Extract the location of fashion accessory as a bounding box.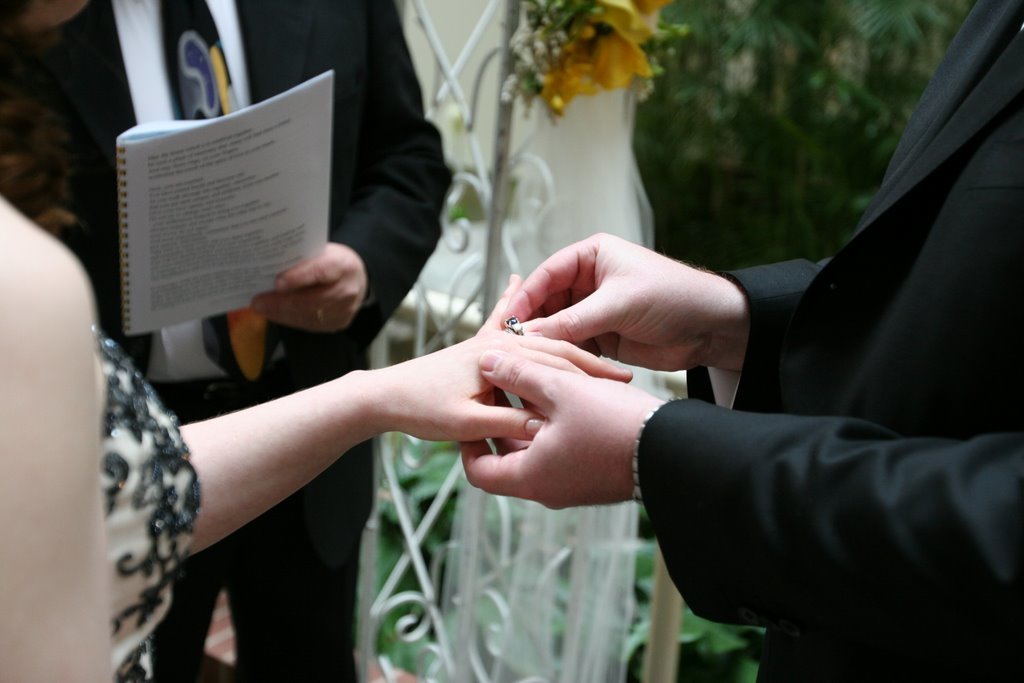
{"x1": 628, "y1": 396, "x2": 681, "y2": 512}.
